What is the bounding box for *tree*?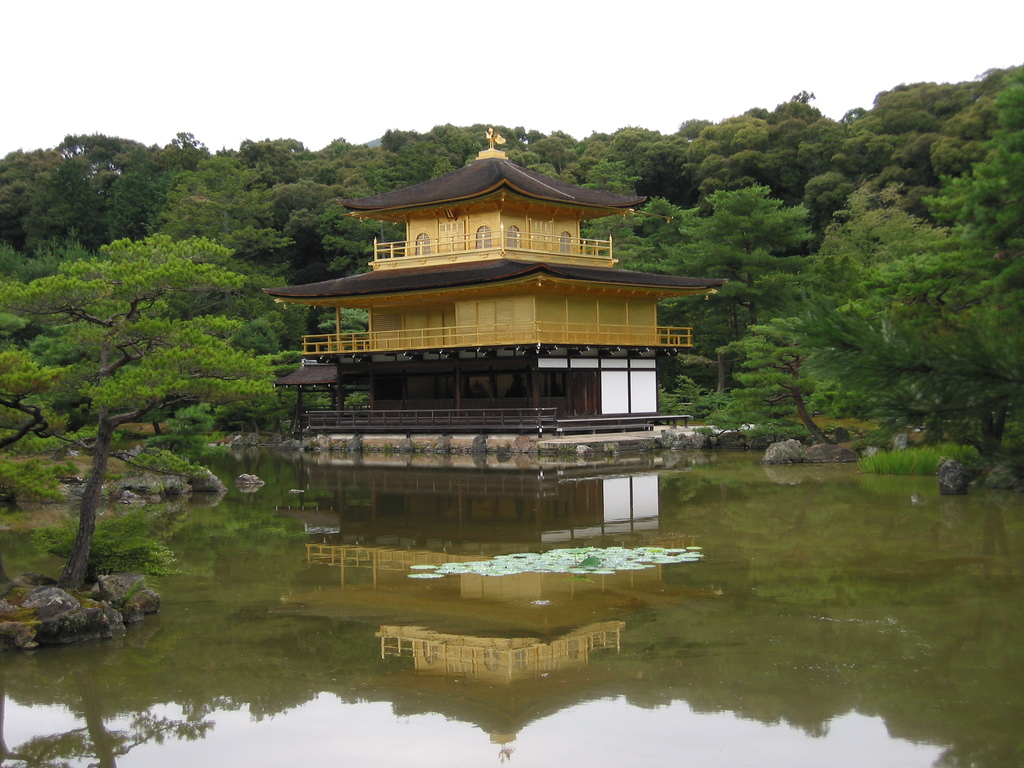
box(0, 124, 143, 252).
